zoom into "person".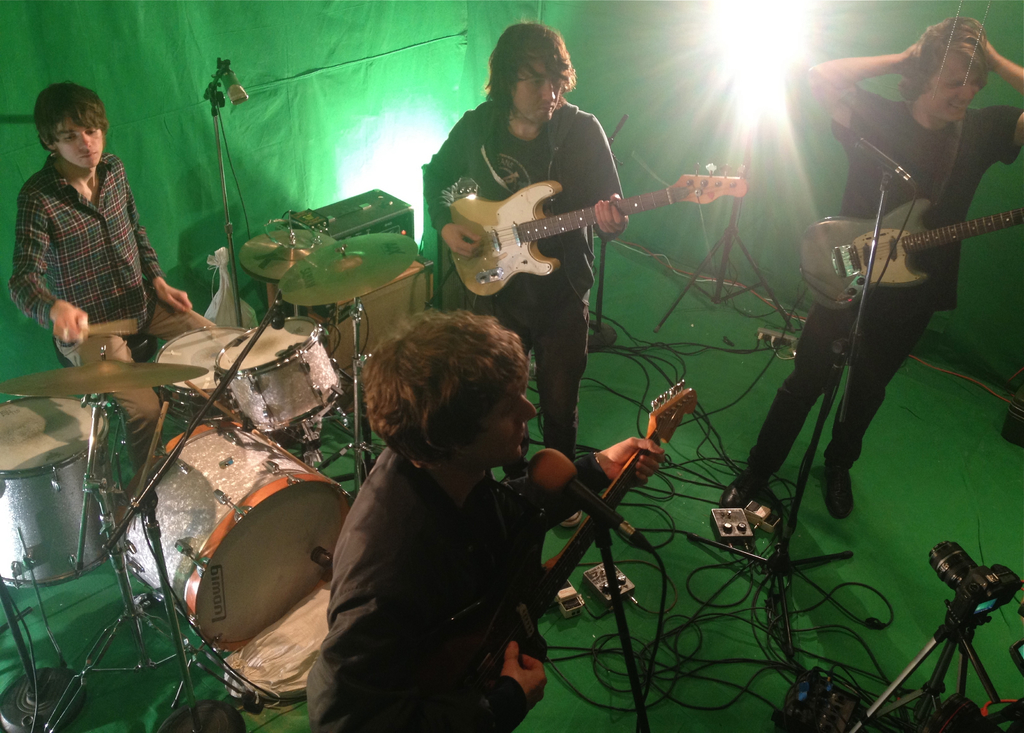
Zoom target: [x1=13, y1=81, x2=221, y2=477].
